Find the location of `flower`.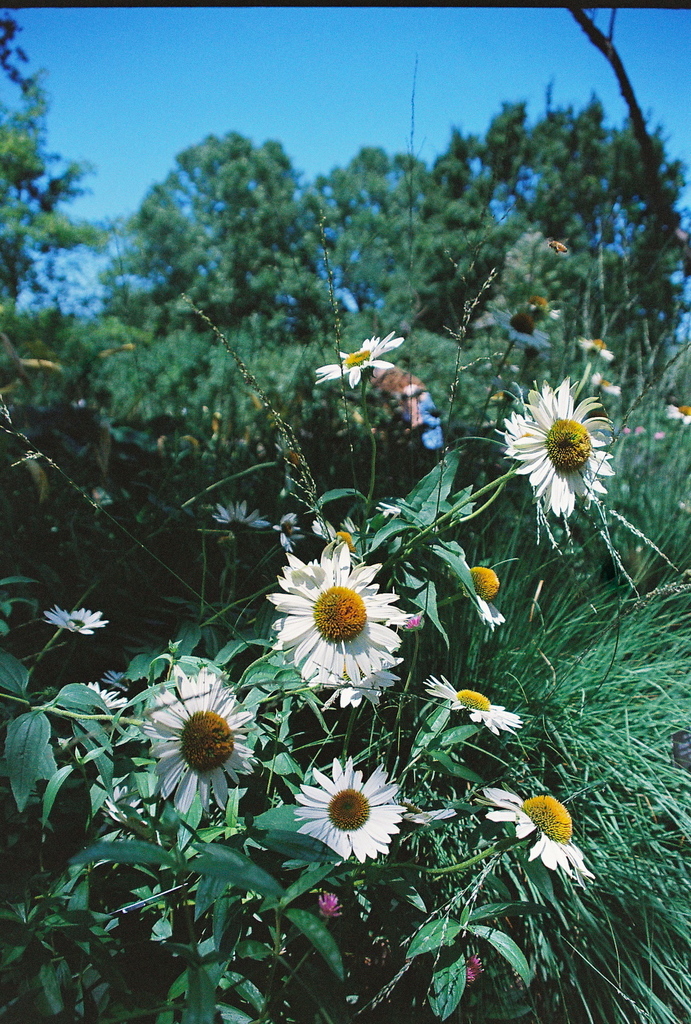
Location: box=[512, 296, 565, 314].
